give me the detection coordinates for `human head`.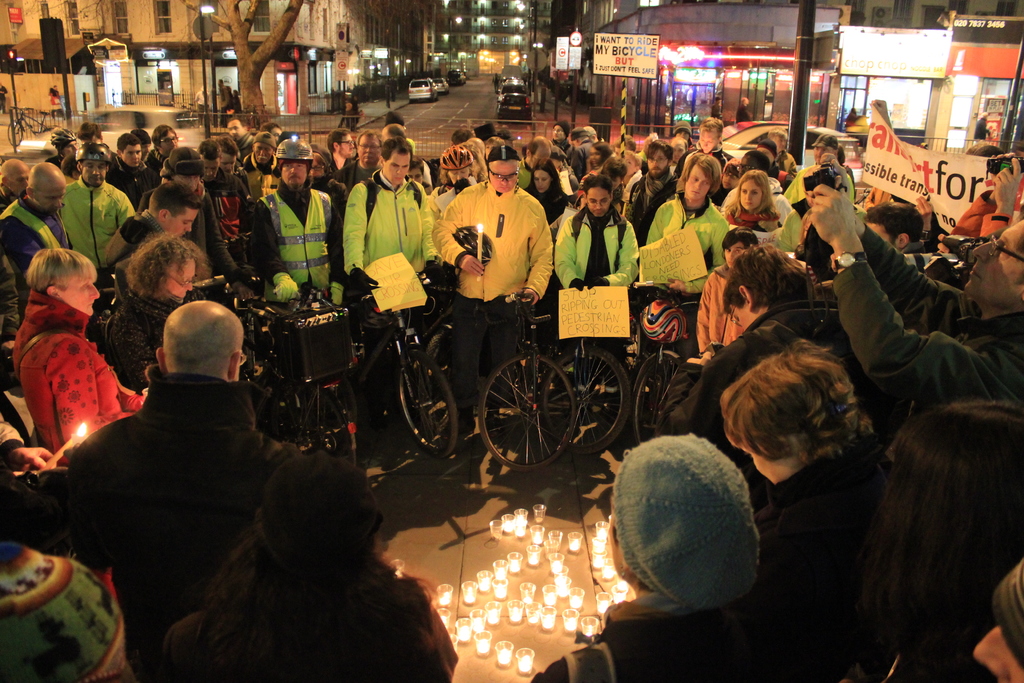
603, 434, 749, 587.
